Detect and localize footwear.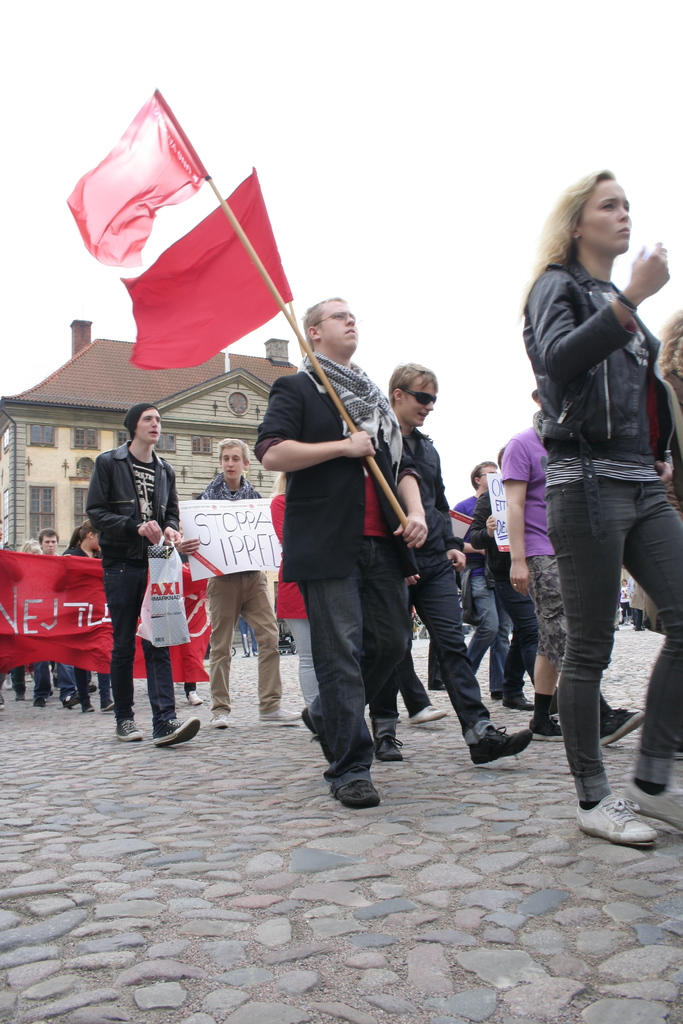
Localized at 597:704:646:749.
